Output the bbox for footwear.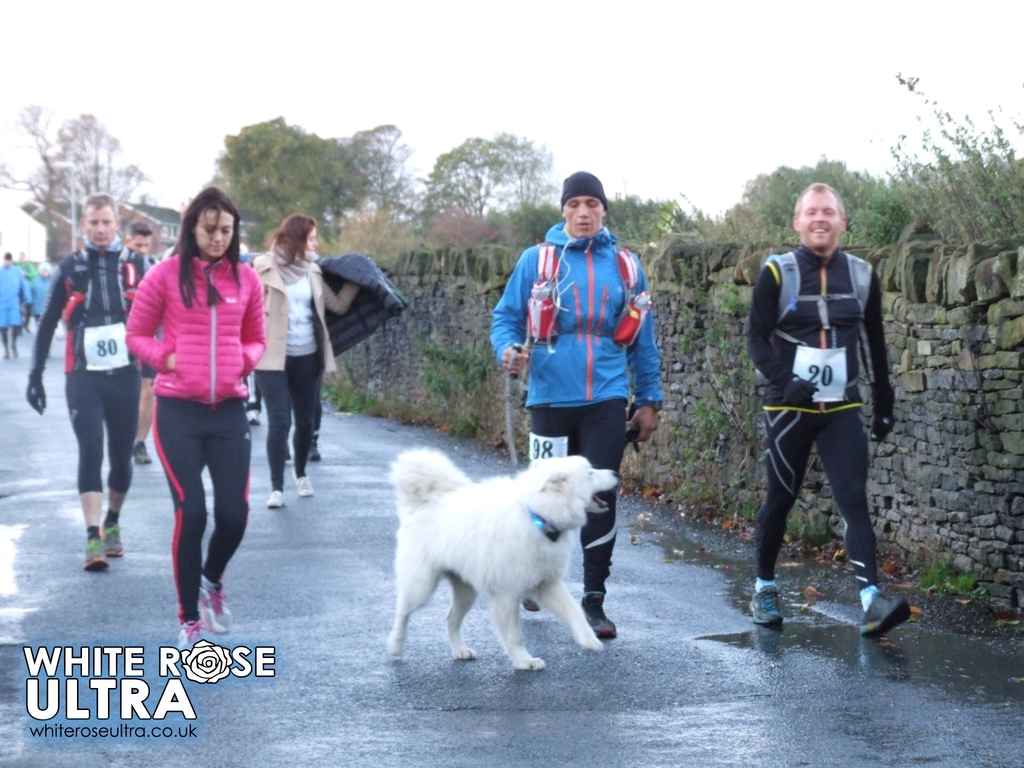
(x1=81, y1=531, x2=111, y2=569).
